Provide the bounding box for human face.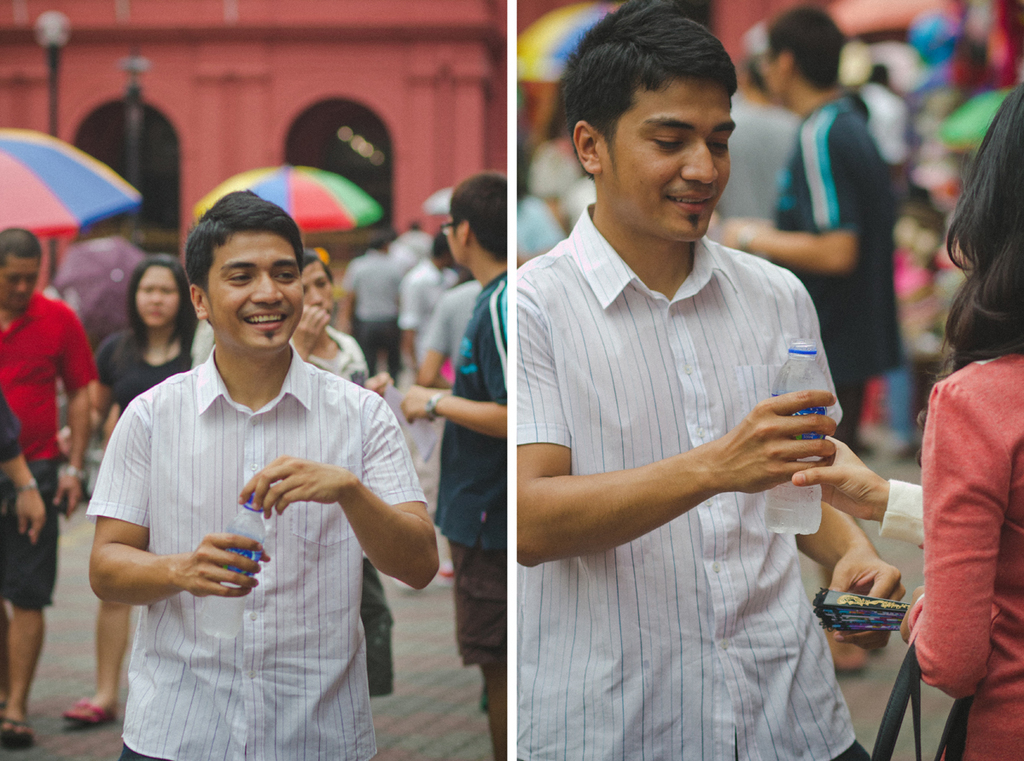
{"left": 445, "top": 218, "right": 460, "bottom": 266}.
